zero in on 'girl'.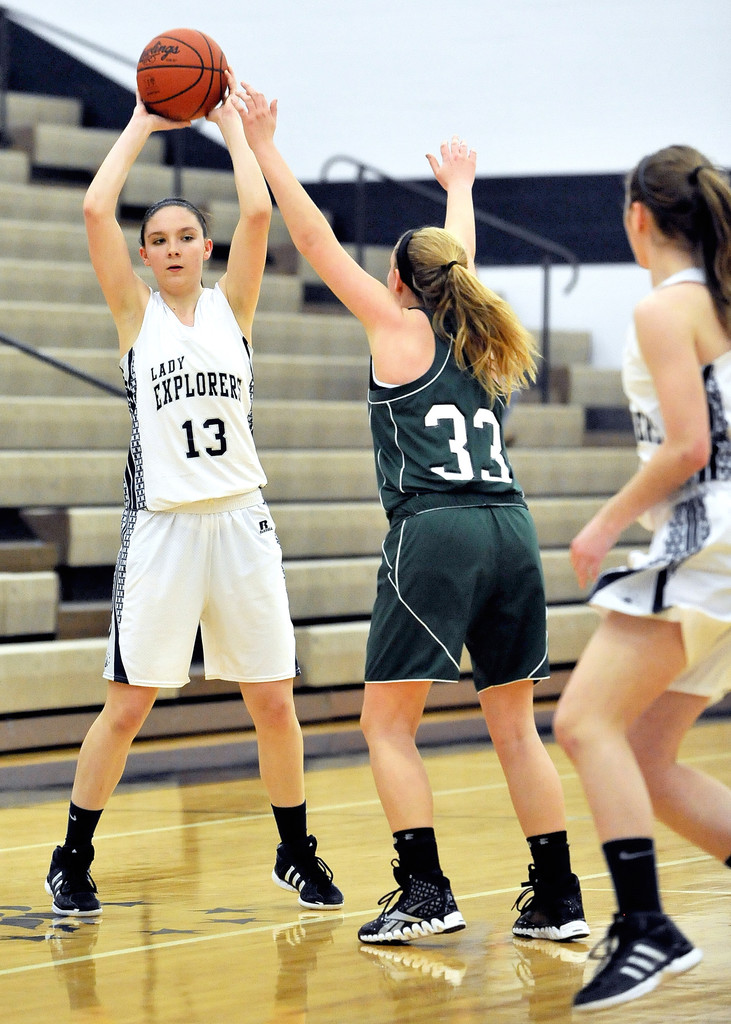
Zeroed in: [44, 90, 342, 910].
